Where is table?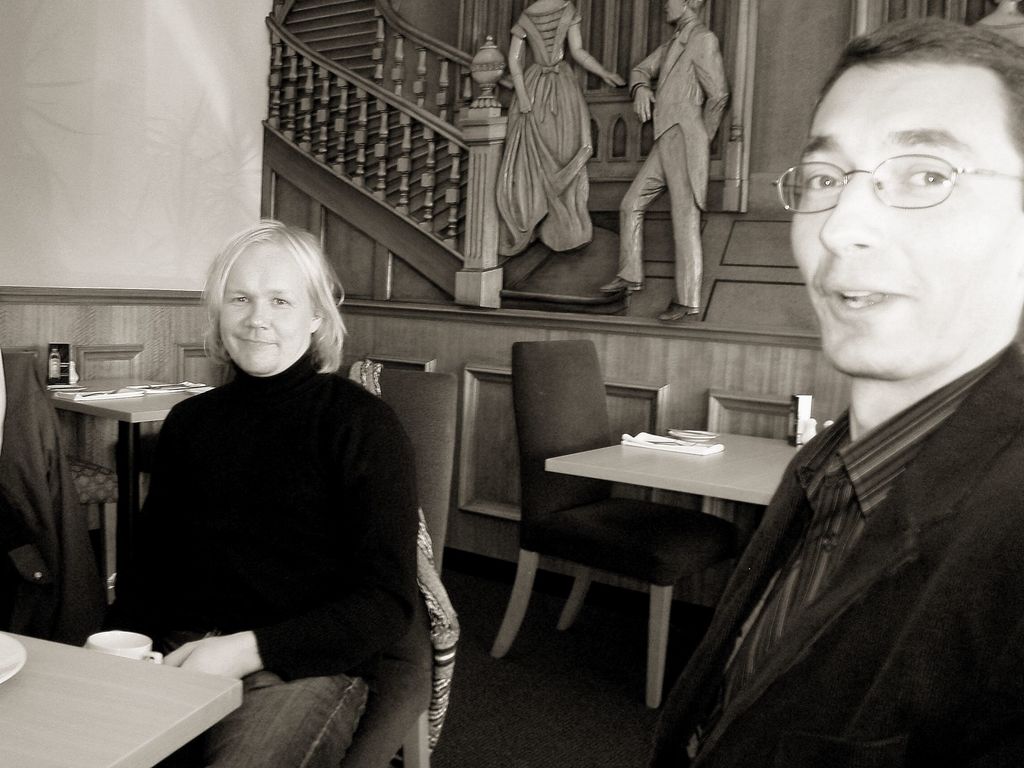
545, 431, 801, 506.
